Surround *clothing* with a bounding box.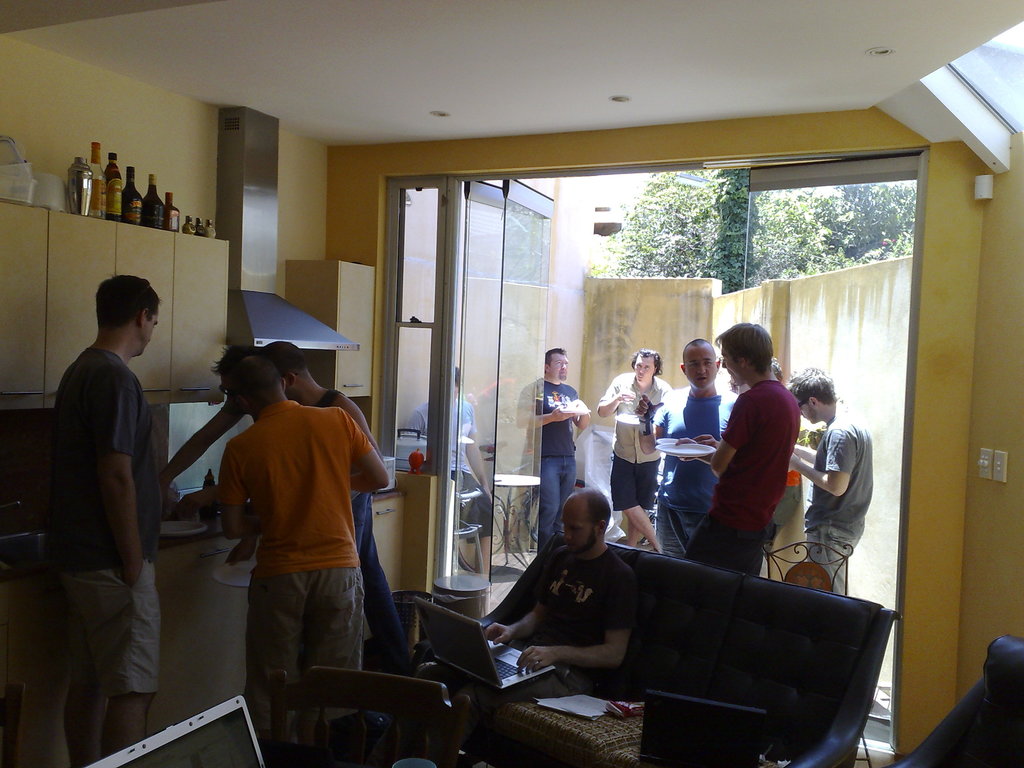
[left=664, top=363, right=790, bottom=552].
